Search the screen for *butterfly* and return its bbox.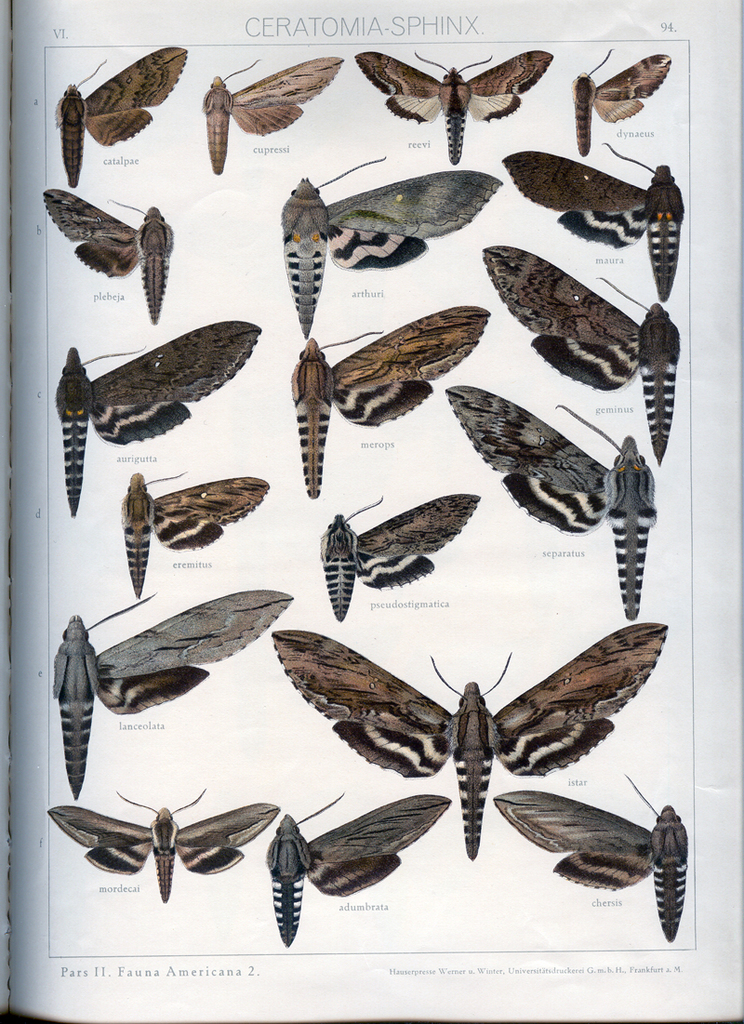
Found: [477,251,679,469].
